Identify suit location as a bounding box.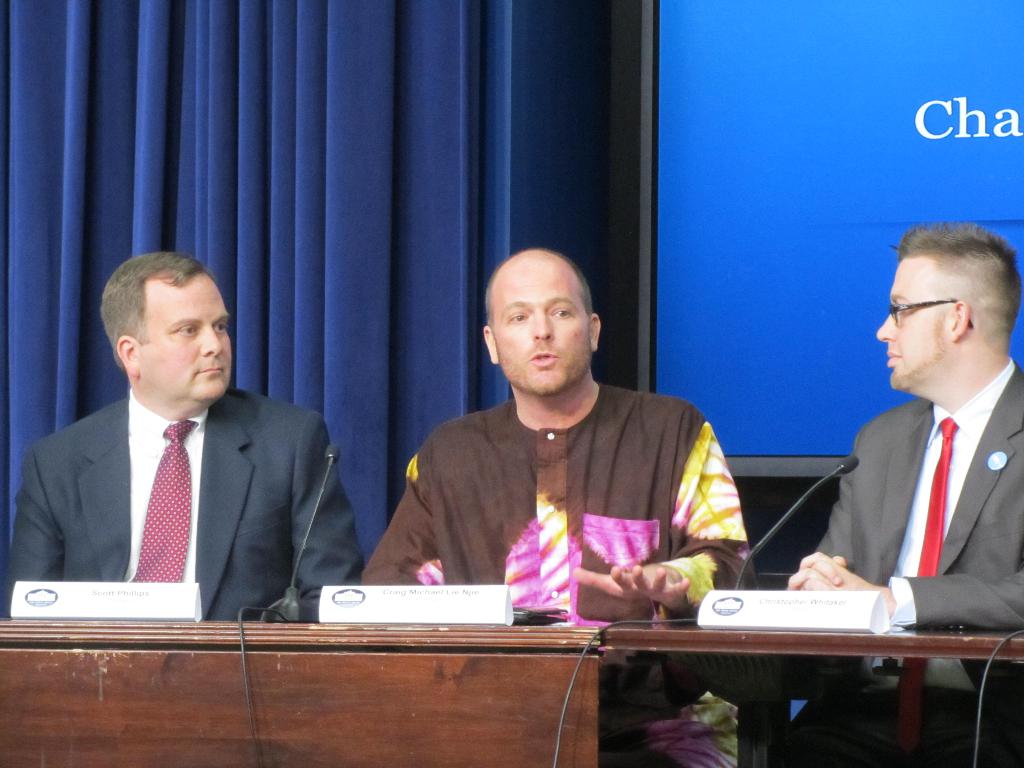
bbox=(813, 314, 1023, 668).
